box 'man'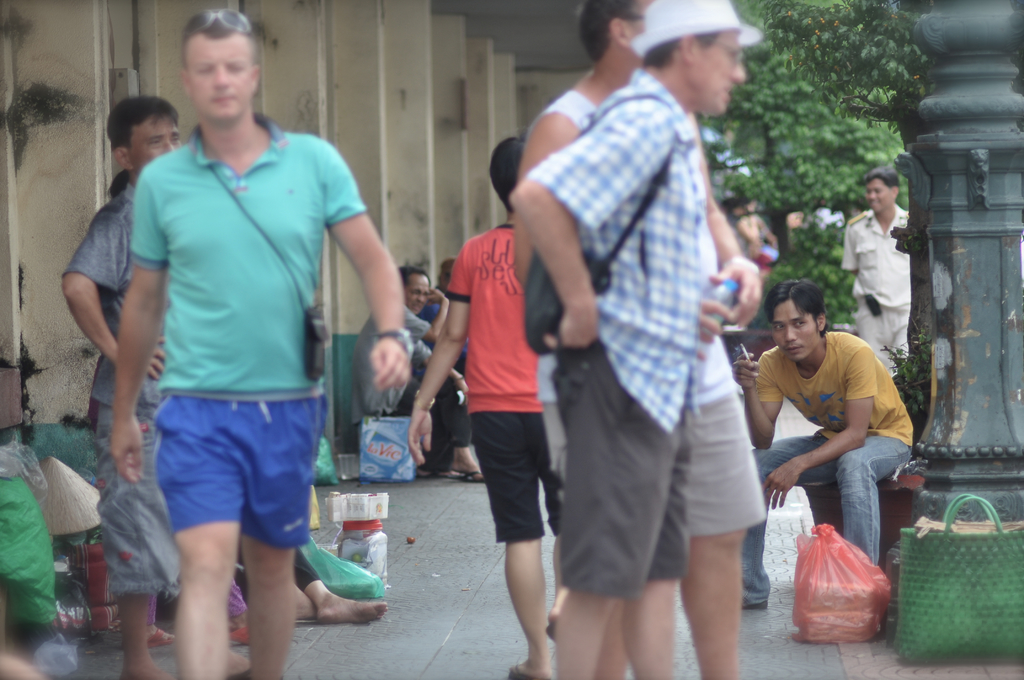
<box>55,93,186,679</box>
